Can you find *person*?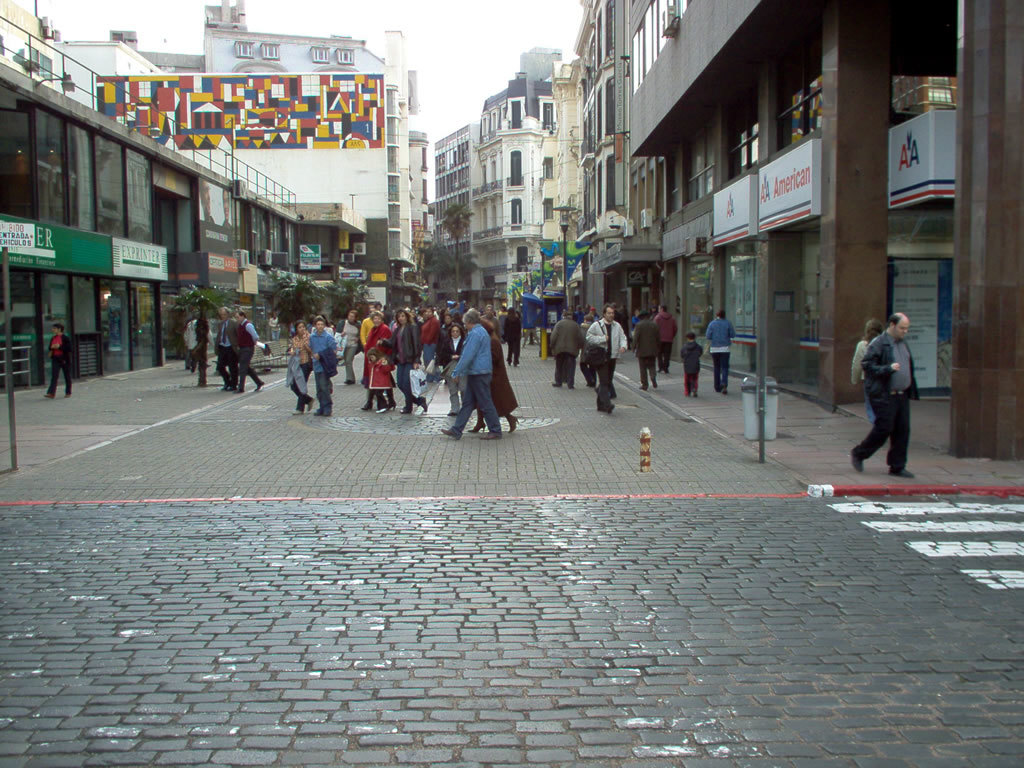
Yes, bounding box: x1=382, y1=313, x2=426, y2=415.
